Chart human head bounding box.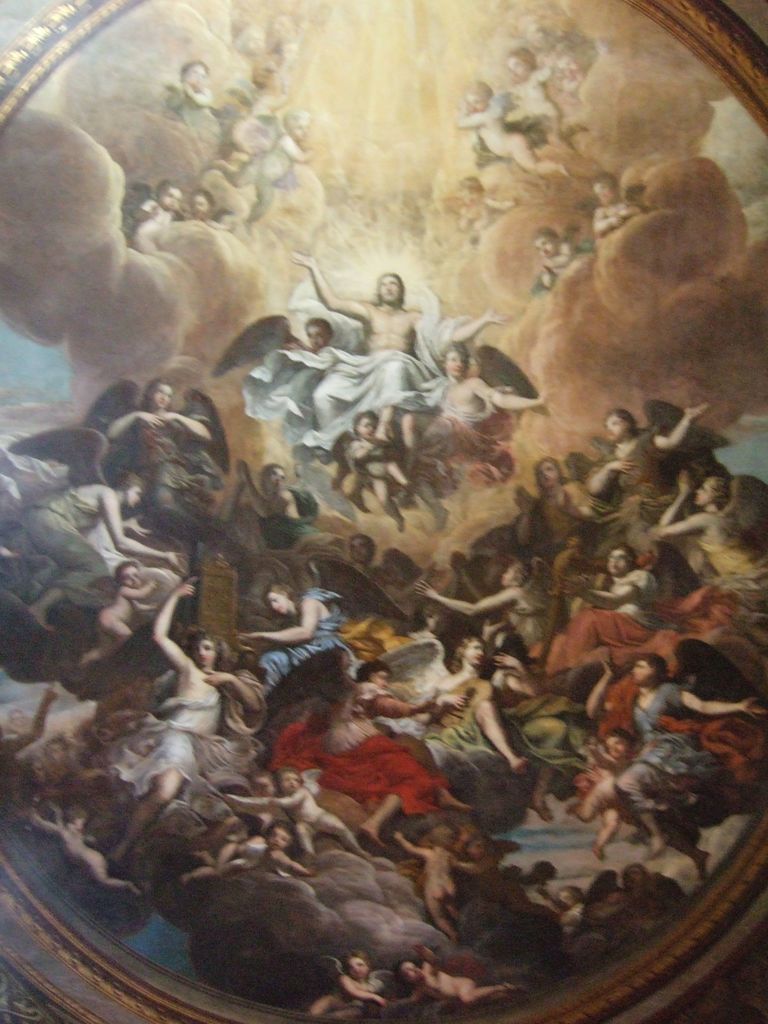
Charted: region(116, 473, 147, 511).
